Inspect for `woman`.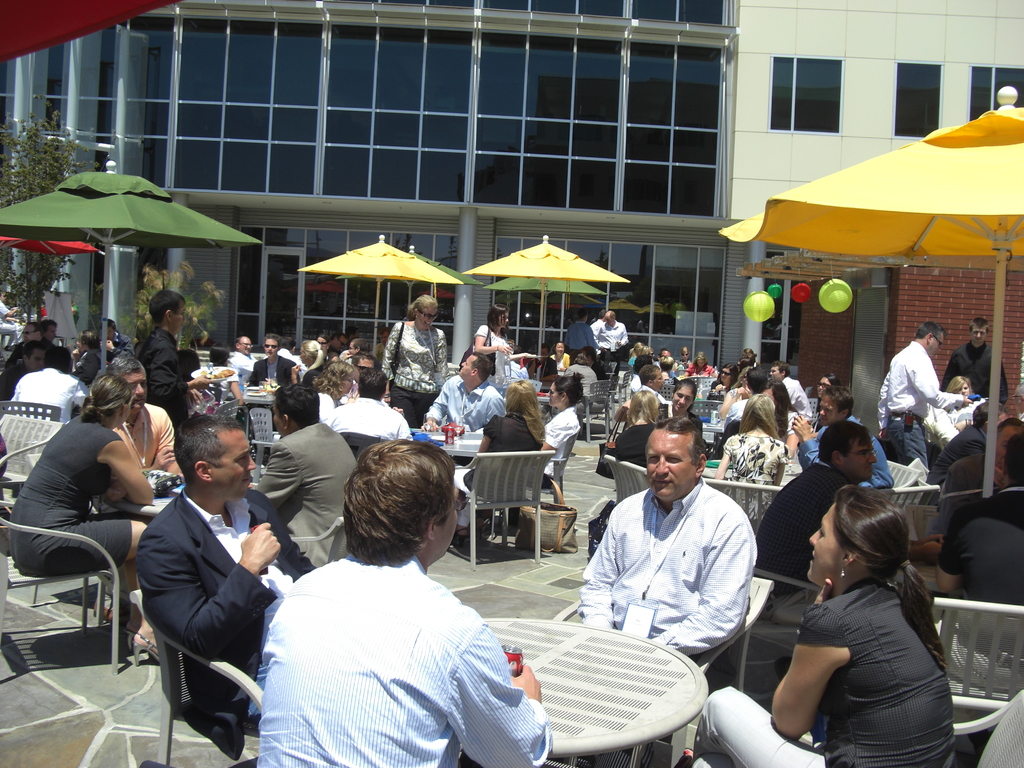
Inspection: l=671, t=349, r=689, b=370.
